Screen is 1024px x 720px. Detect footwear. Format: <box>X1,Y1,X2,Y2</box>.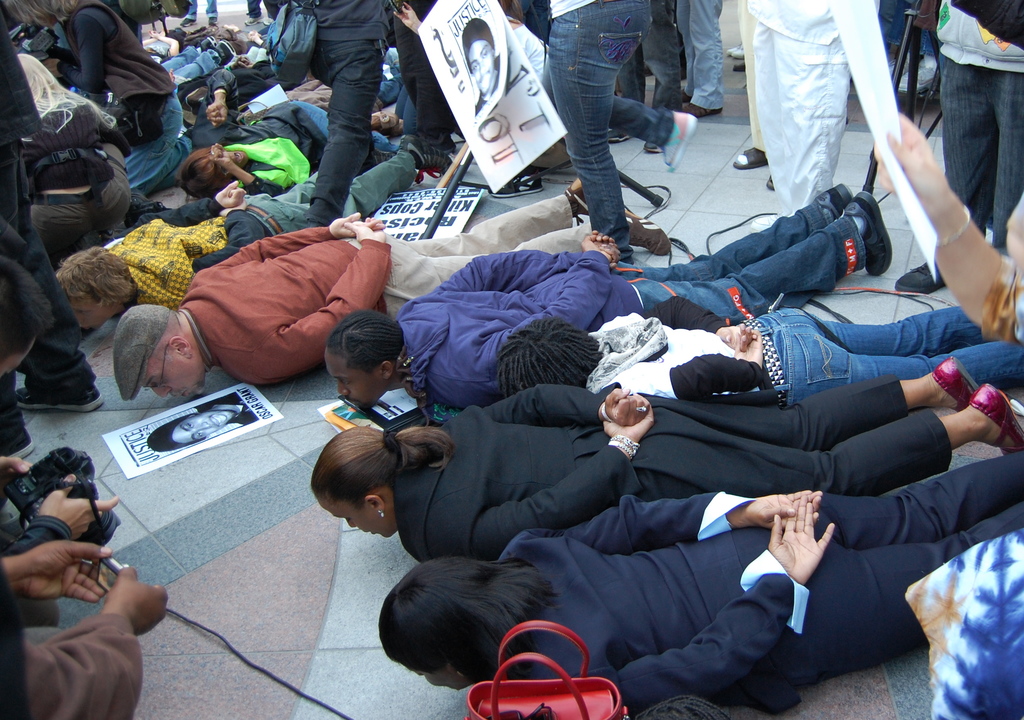
<box>428,129,456,152</box>.
